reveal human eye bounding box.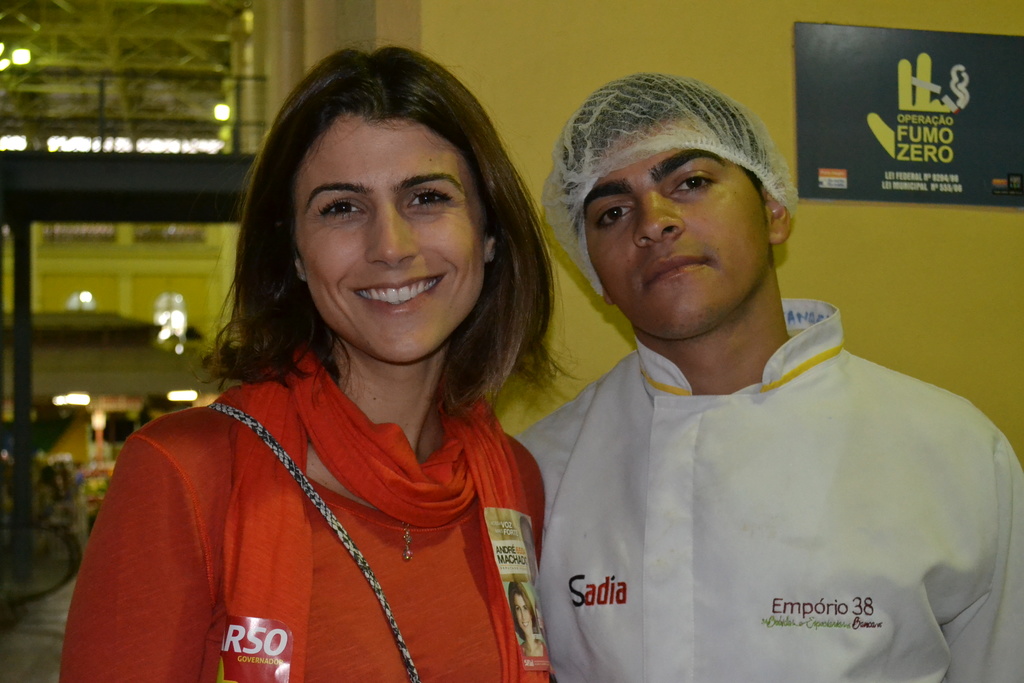
Revealed: bbox(315, 193, 367, 220).
